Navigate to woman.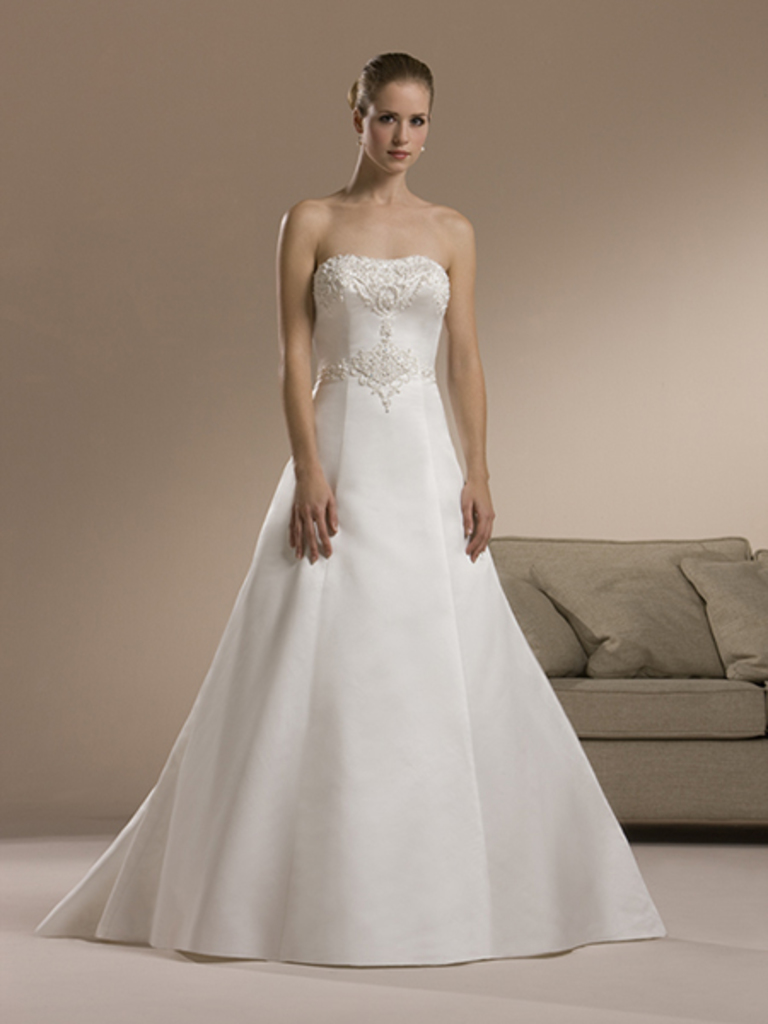
Navigation target: 82, 46, 618, 983.
